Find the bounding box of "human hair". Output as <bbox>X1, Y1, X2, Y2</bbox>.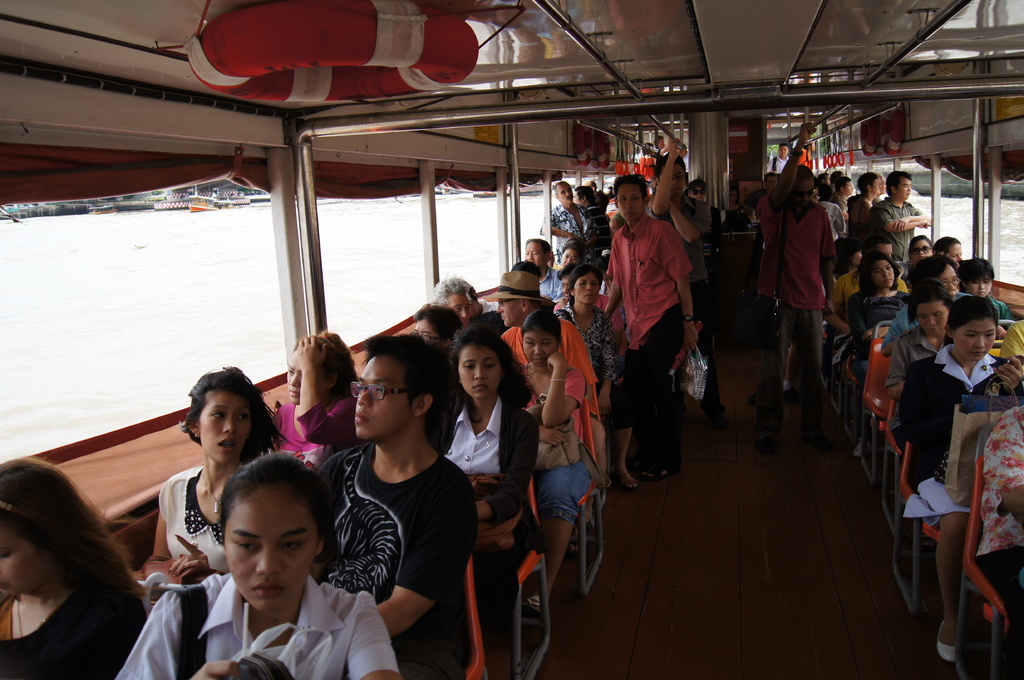
<bbox>650, 154, 682, 181</bbox>.
